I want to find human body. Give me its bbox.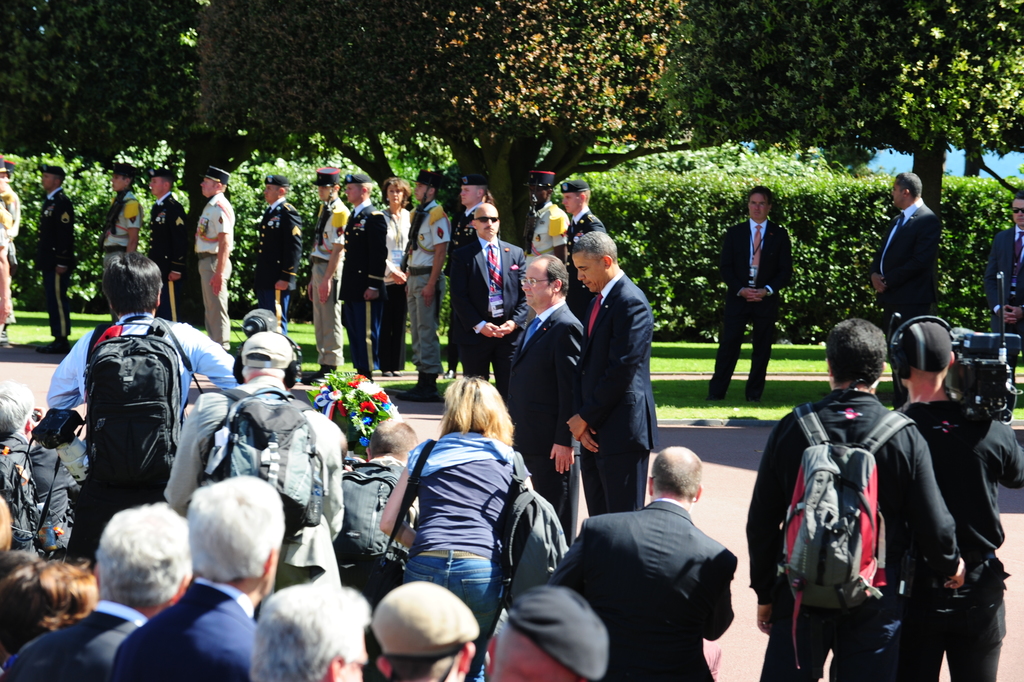
986:225:1023:352.
